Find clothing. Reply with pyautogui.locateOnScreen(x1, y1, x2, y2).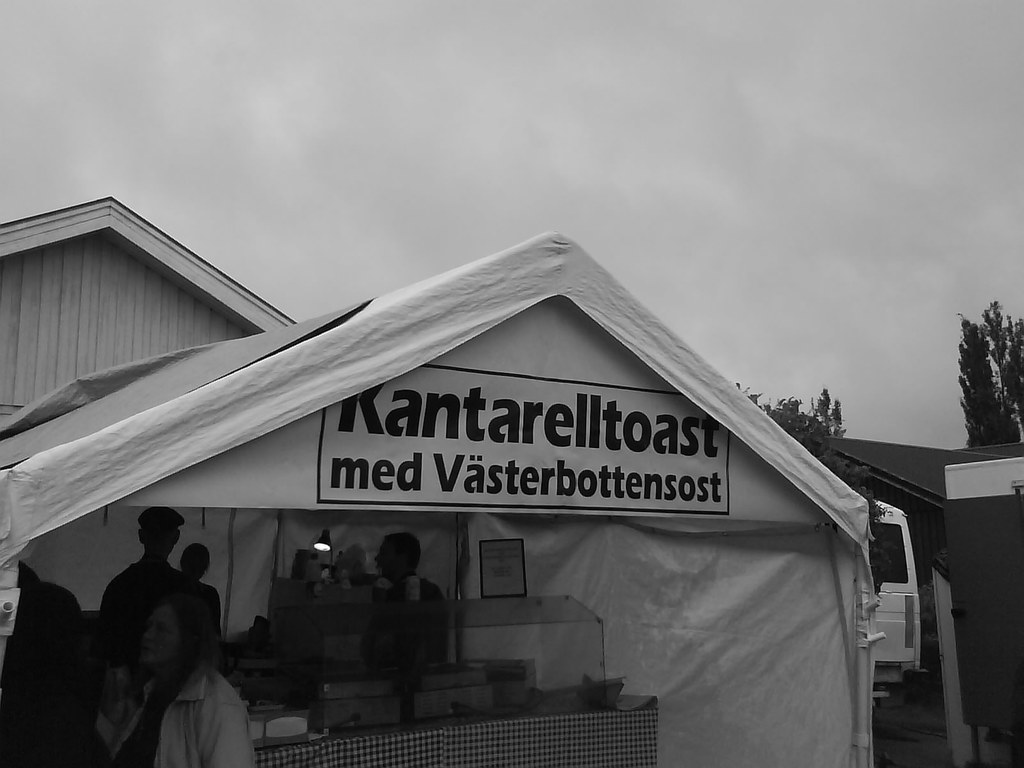
pyautogui.locateOnScreen(81, 655, 253, 767).
